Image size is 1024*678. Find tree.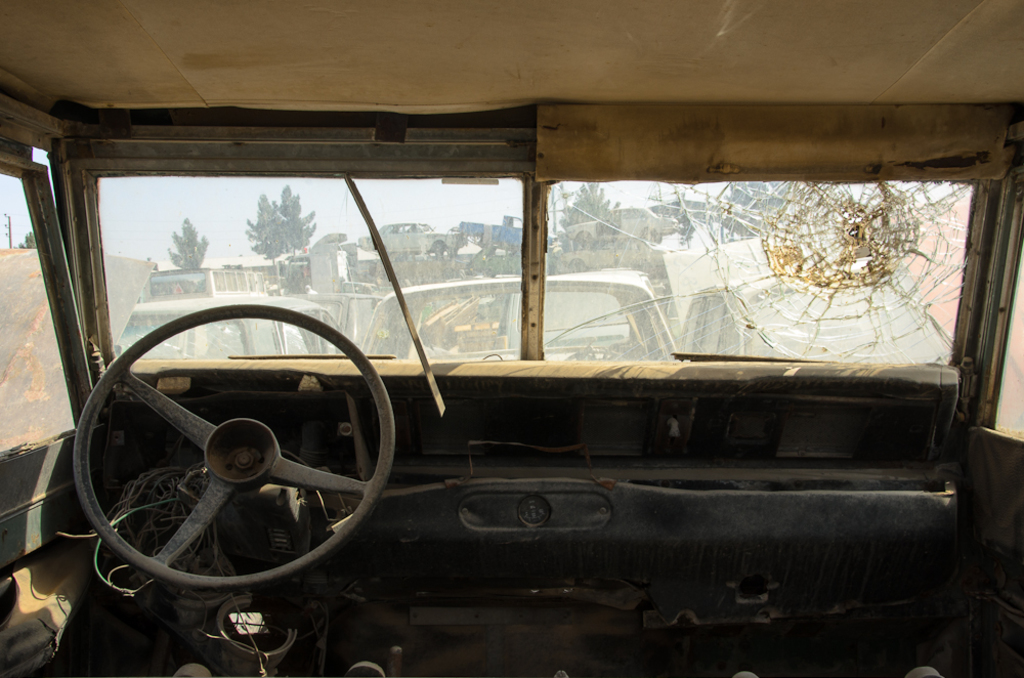
pyautogui.locateOnScreen(240, 180, 314, 258).
